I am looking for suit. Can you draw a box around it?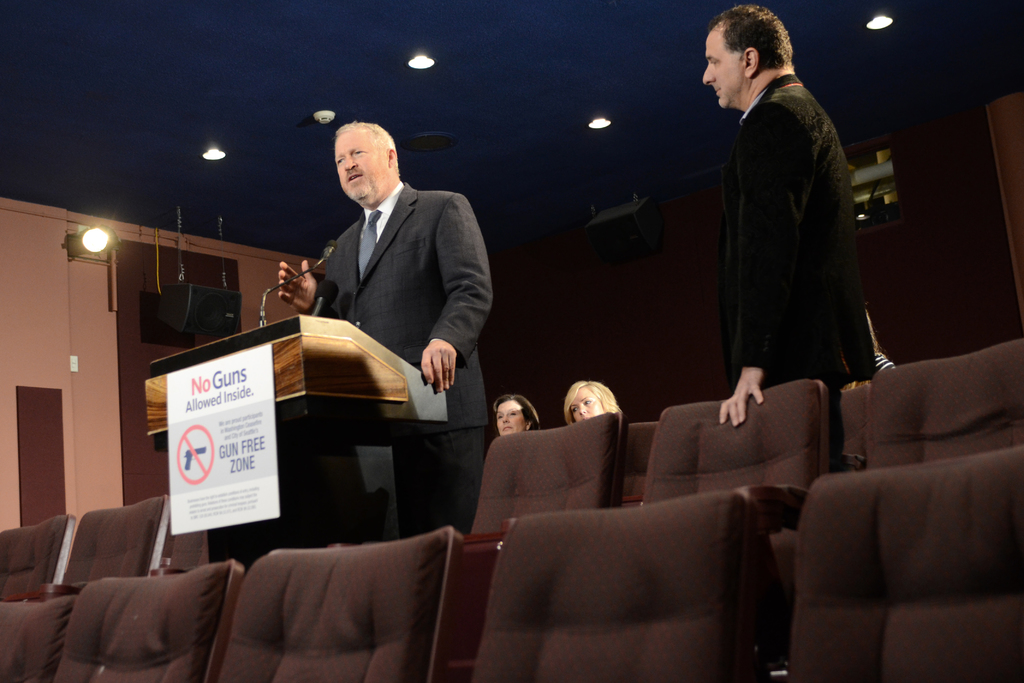
Sure, the bounding box is box(310, 183, 497, 536).
